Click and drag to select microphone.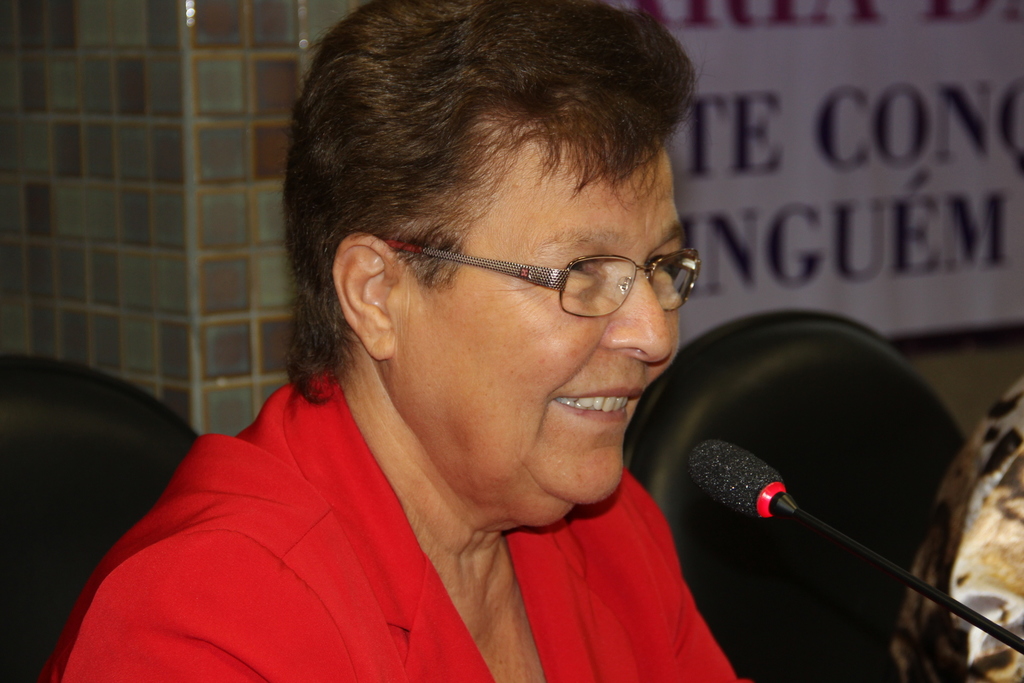
Selection: {"x1": 685, "y1": 438, "x2": 795, "y2": 525}.
